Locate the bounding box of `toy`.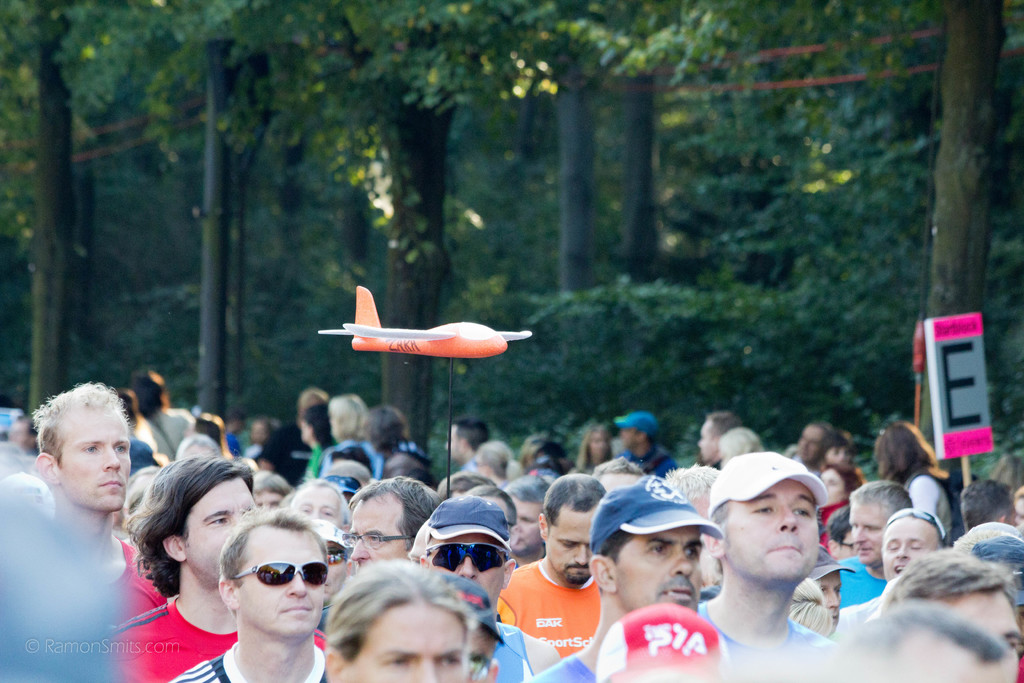
Bounding box: crop(318, 285, 534, 500).
